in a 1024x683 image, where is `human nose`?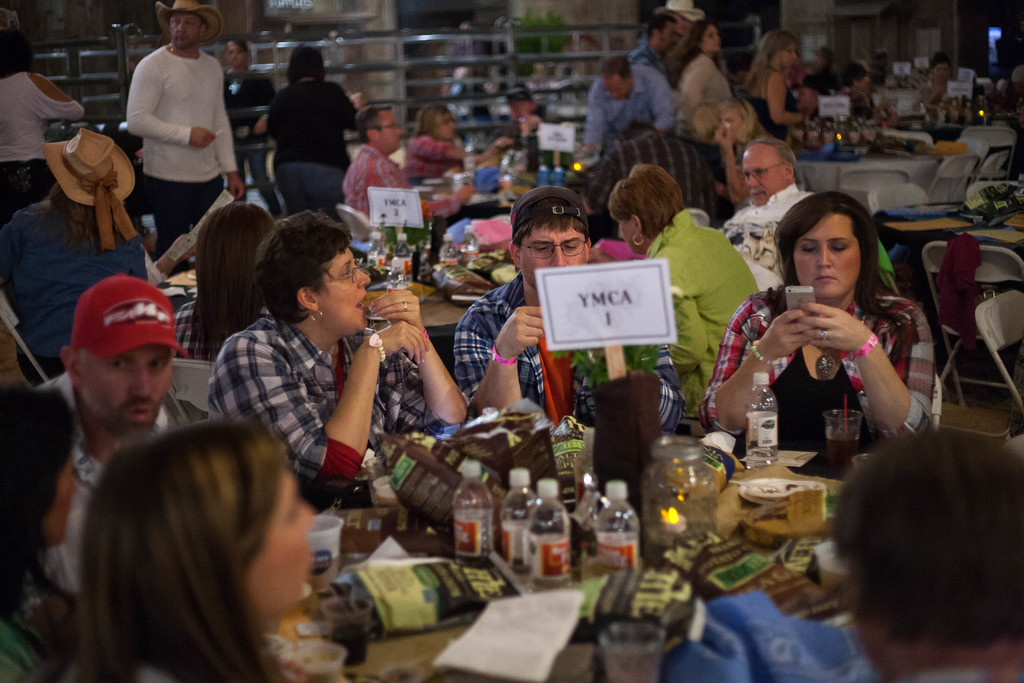
rect(125, 368, 156, 397).
